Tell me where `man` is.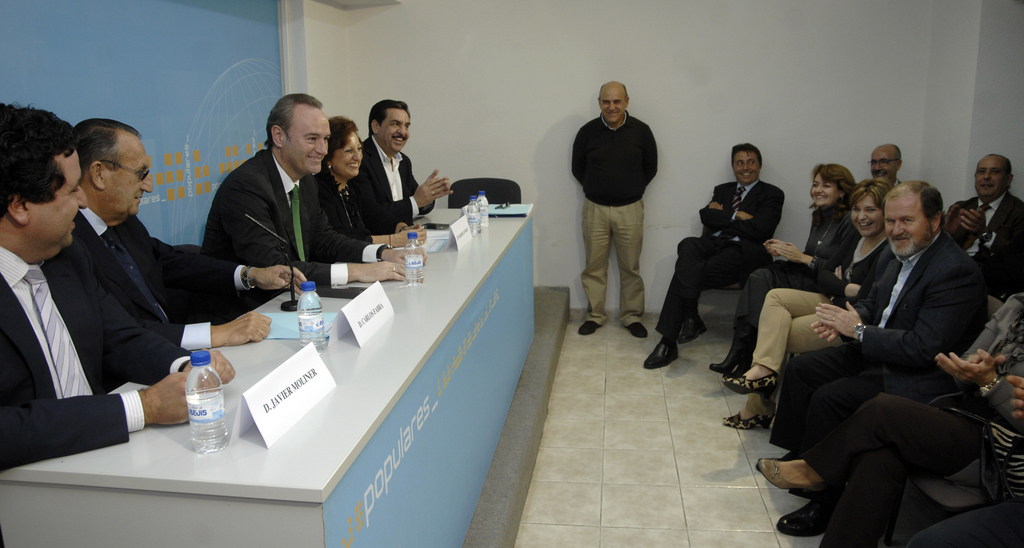
`man` is at rect(756, 188, 993, 530).
